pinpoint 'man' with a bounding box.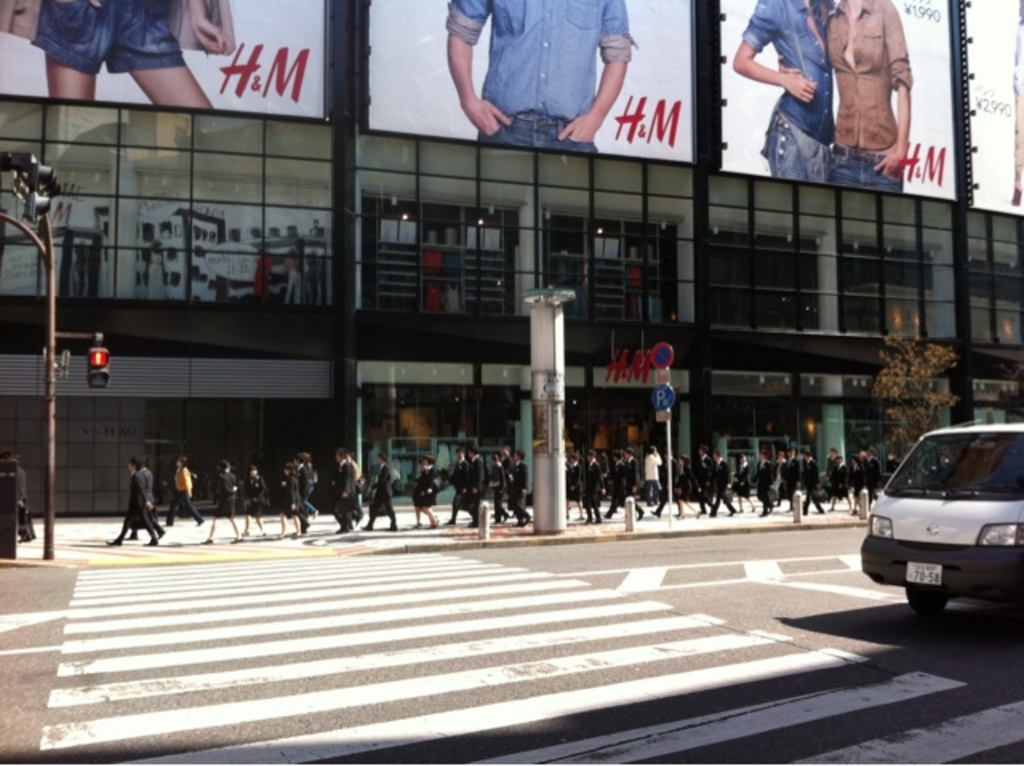
detection(363, 454, 397, 536).
